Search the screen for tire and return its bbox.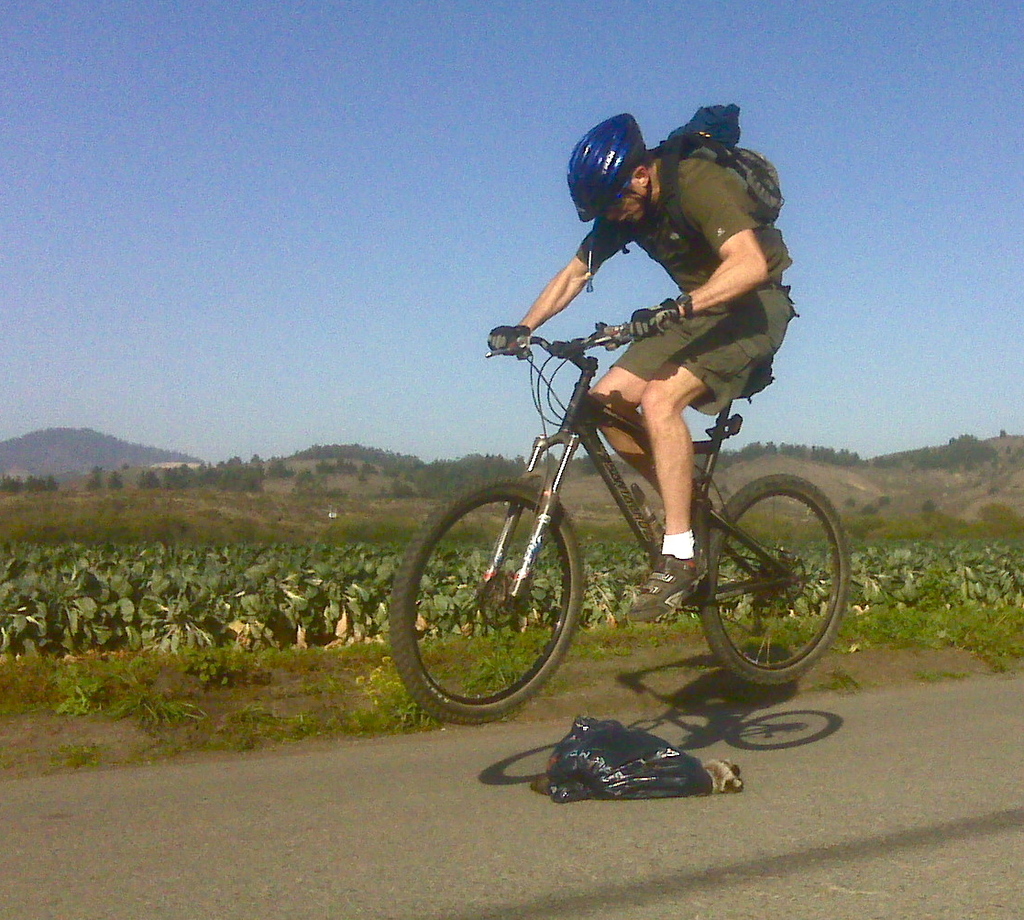
Found: locate(693, 473, 854, 689).
